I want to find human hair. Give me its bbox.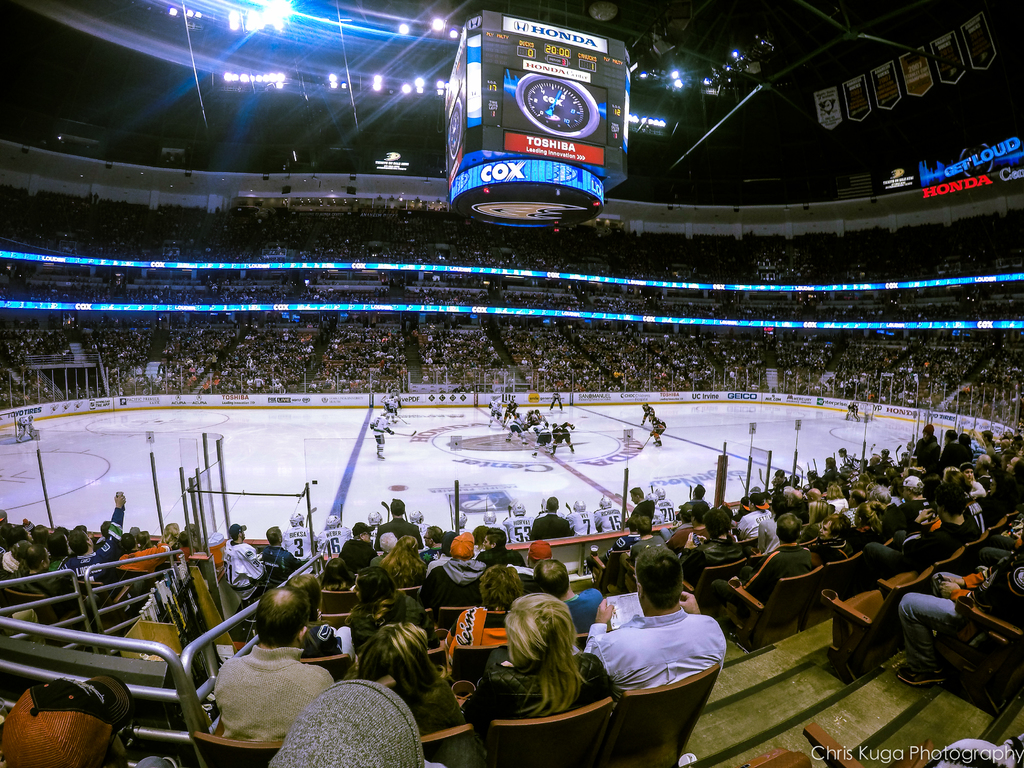
select_region(477, 566, 525, 611).
